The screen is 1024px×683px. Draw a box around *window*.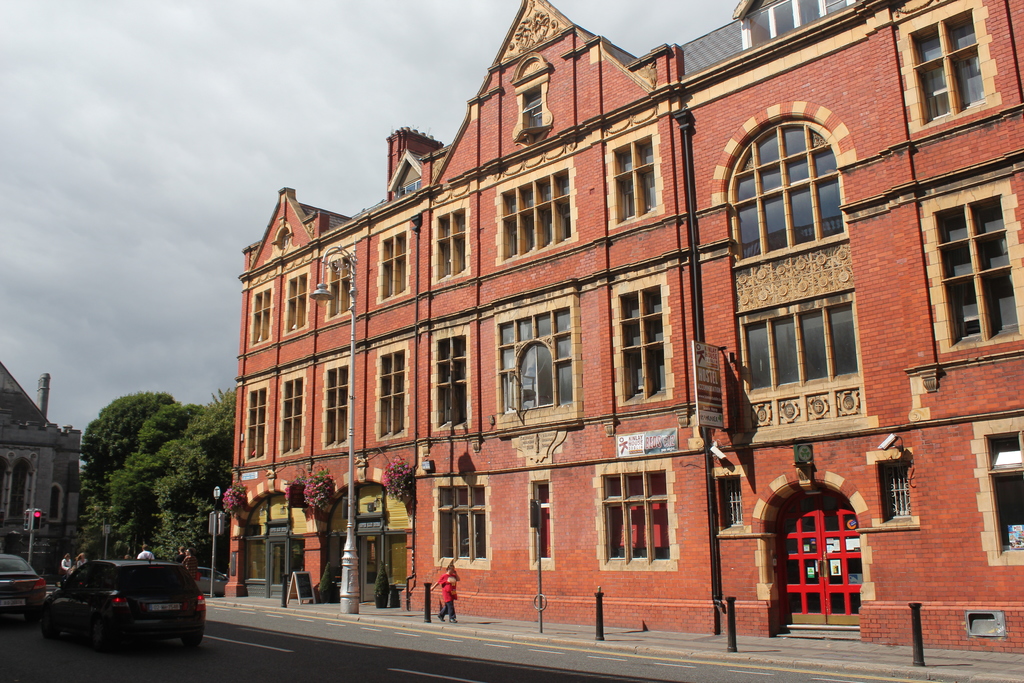
{"x1": 368, "y1": 334, "x2": 410, "y2": 441}.
